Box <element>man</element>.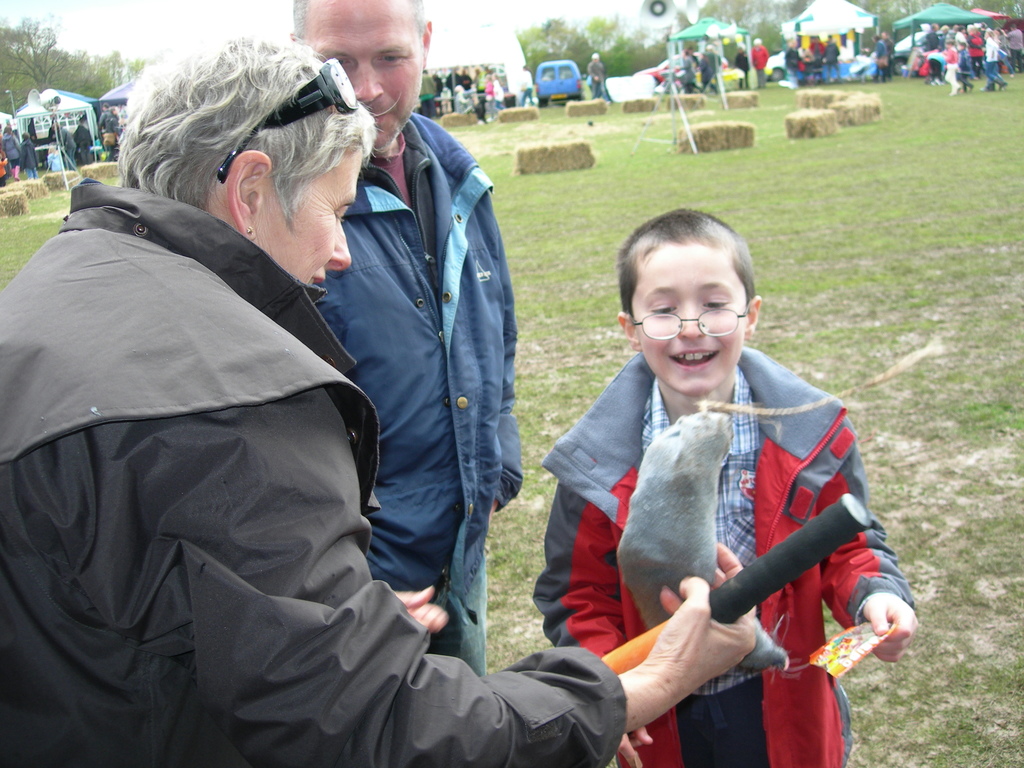
bbox(748, 35, 769, 91).
